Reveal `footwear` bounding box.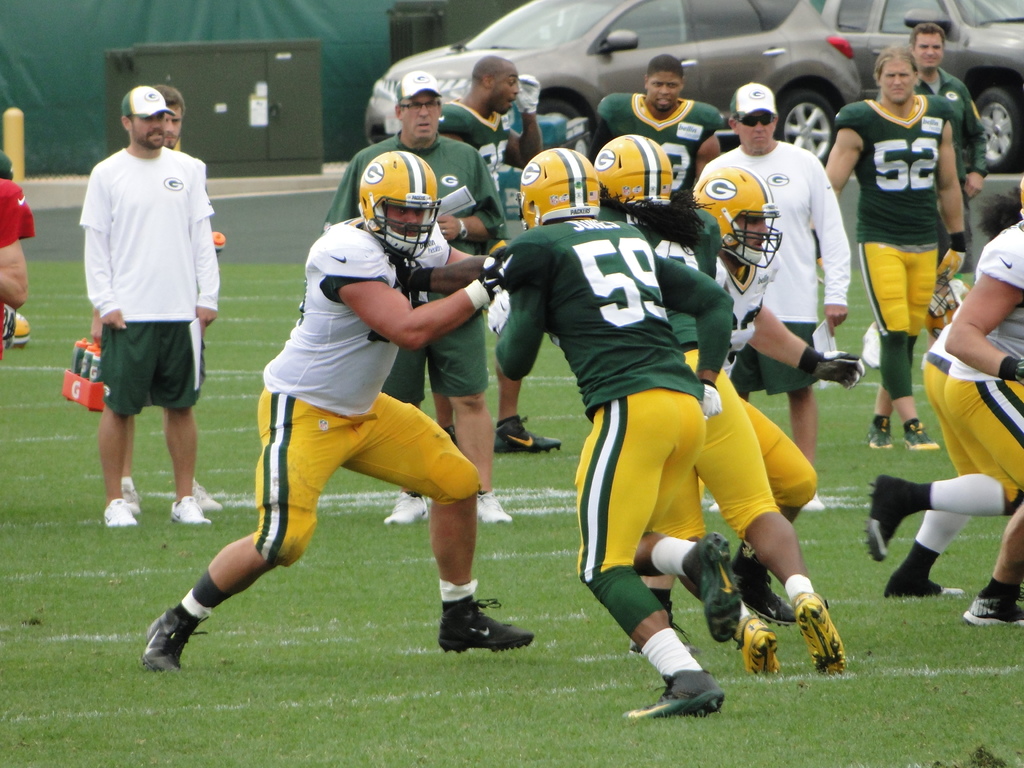
Revealed: box(867, 413, 892, 452).
